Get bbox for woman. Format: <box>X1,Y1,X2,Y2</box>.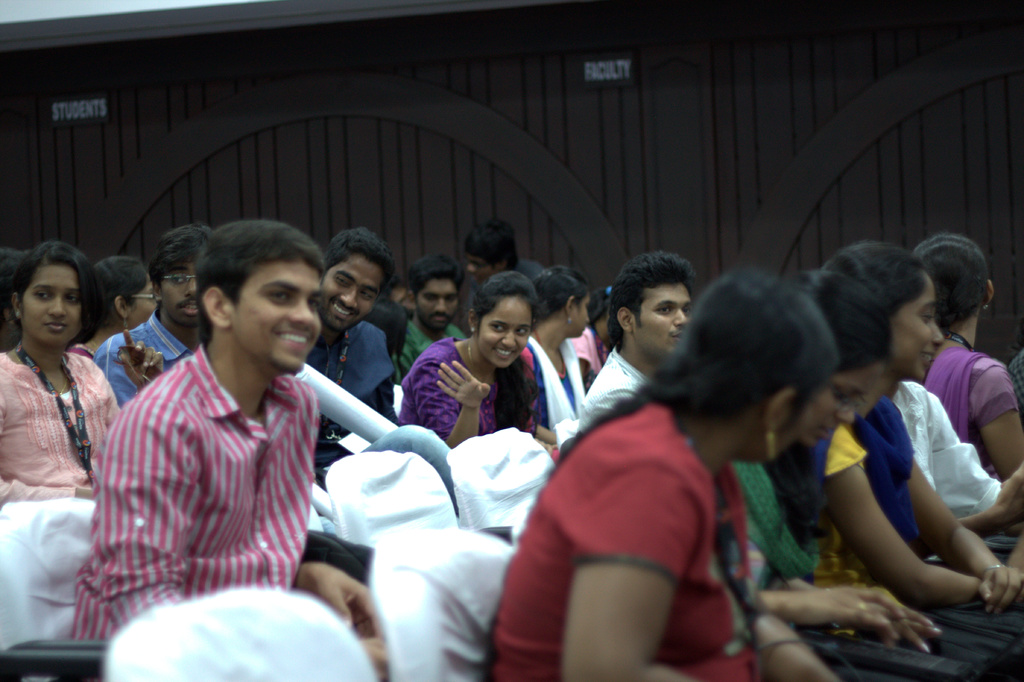
<box>72,249,159,358</box>.
